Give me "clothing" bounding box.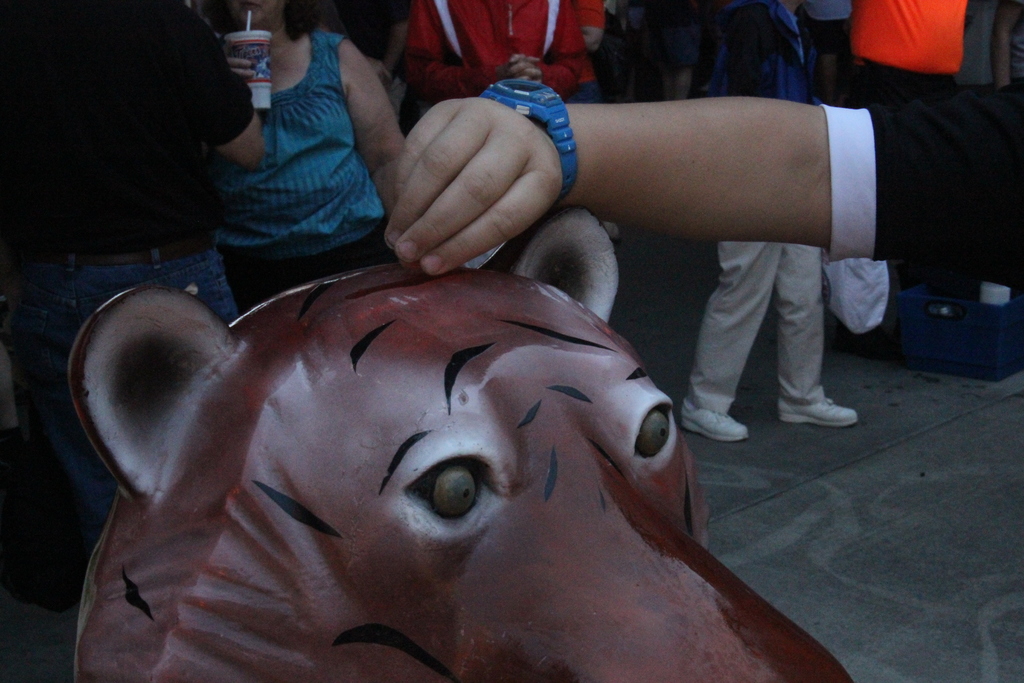
(left=579, top=0, right=602, bottom=104).
